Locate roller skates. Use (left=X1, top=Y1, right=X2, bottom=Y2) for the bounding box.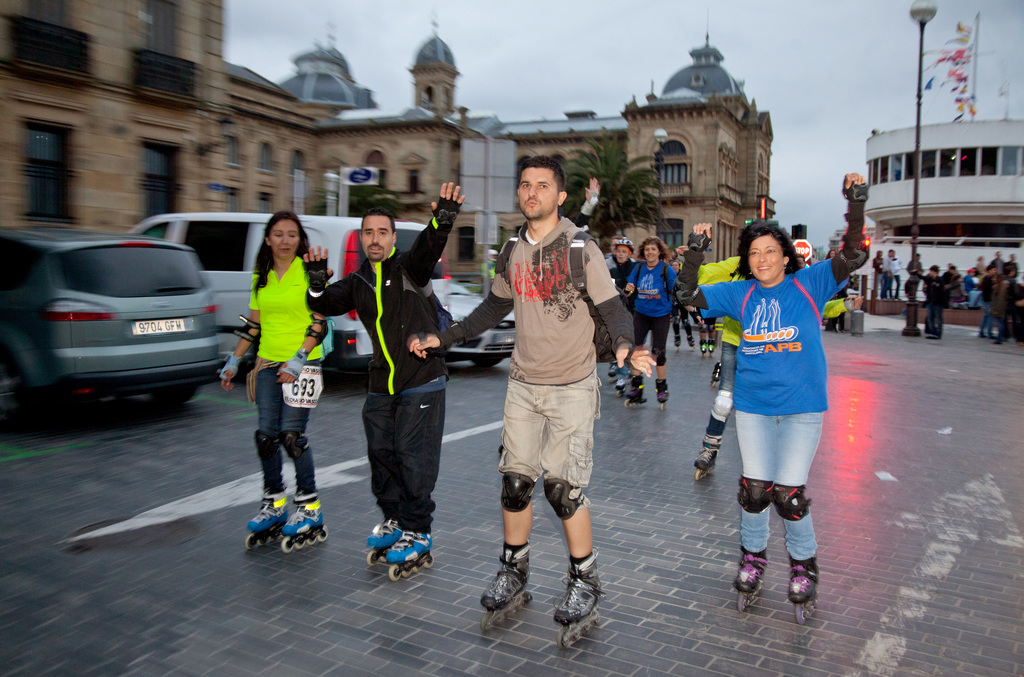
(left=614, top=367, right=630, bottom=394).
